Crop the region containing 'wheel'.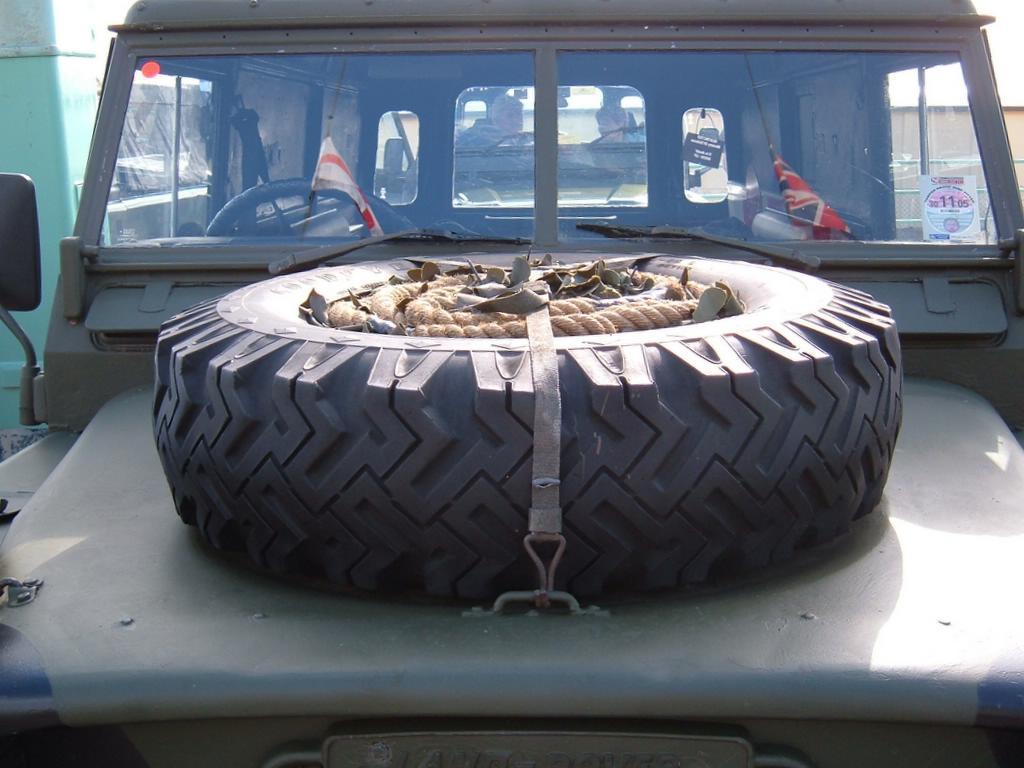
Crop region: left=149, top=249, right=902, bottom=613.
